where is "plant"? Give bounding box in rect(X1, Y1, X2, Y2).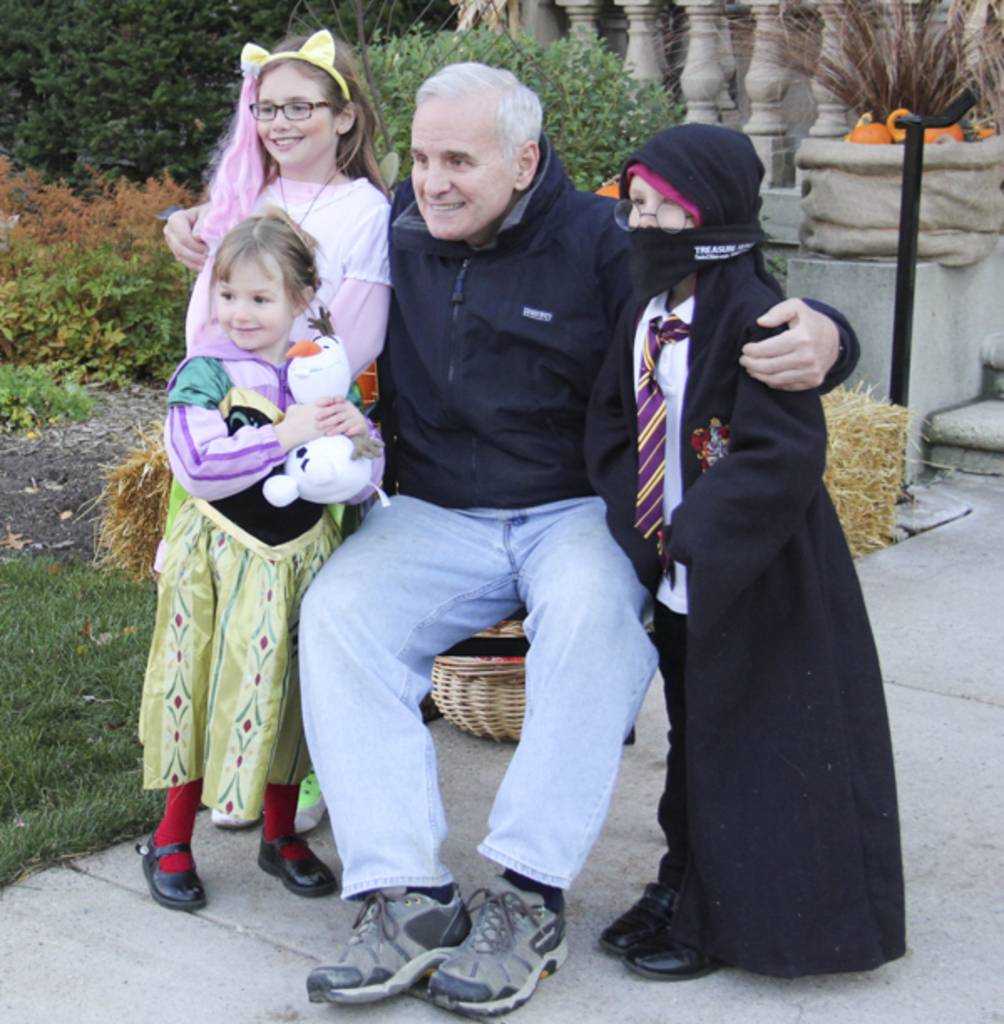
rect(336, 28, 688, 196).
